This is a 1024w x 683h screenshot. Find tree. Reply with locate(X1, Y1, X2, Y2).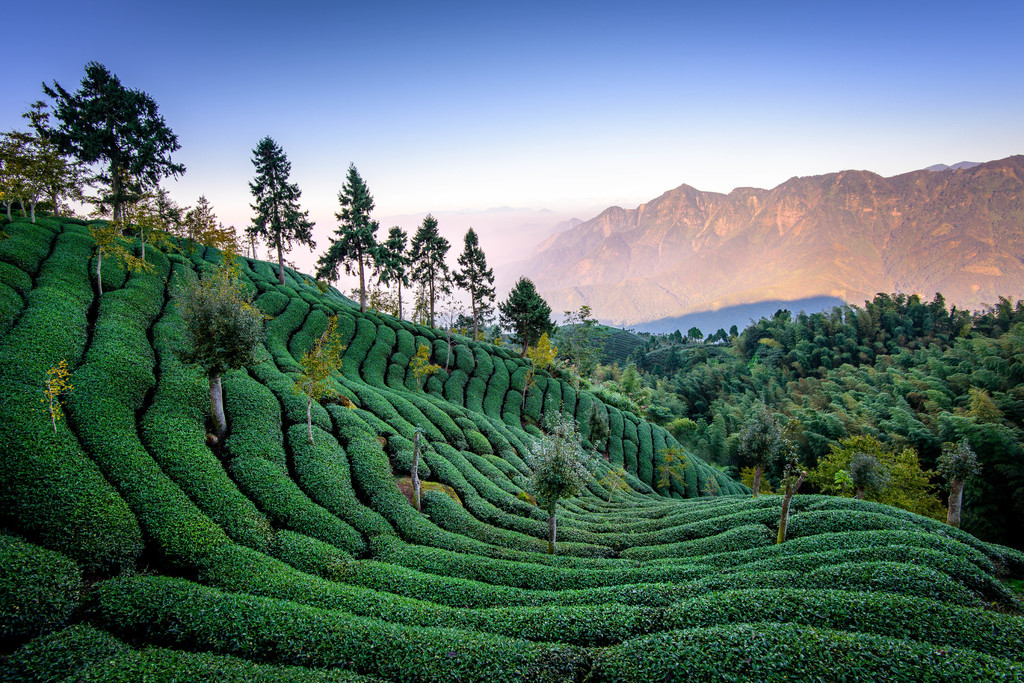
locate(924, 444, 977, 534).
